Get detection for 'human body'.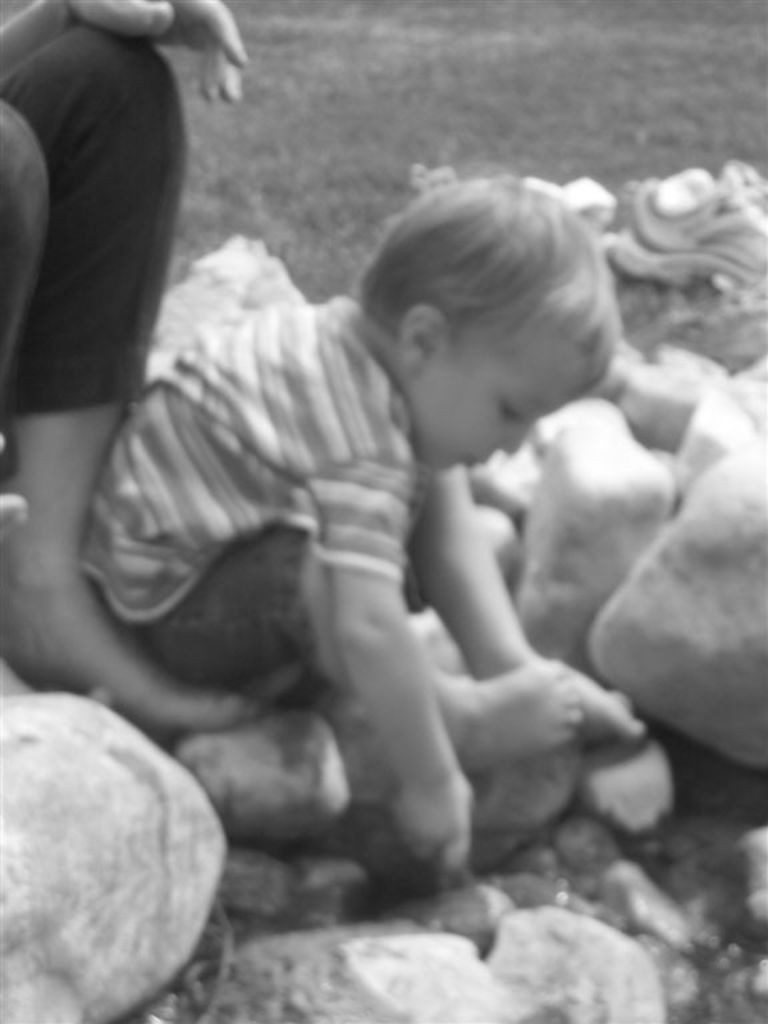
Detection: 0:0:261:748.
